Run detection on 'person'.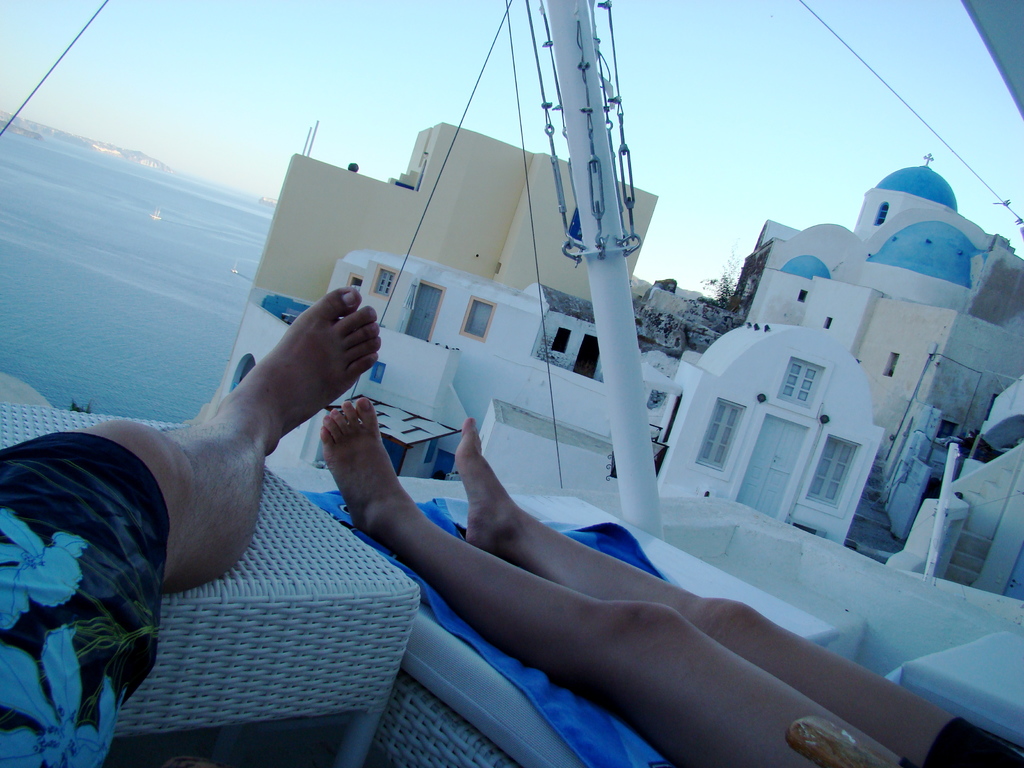
Result: [310, 383, 1021, 767].
